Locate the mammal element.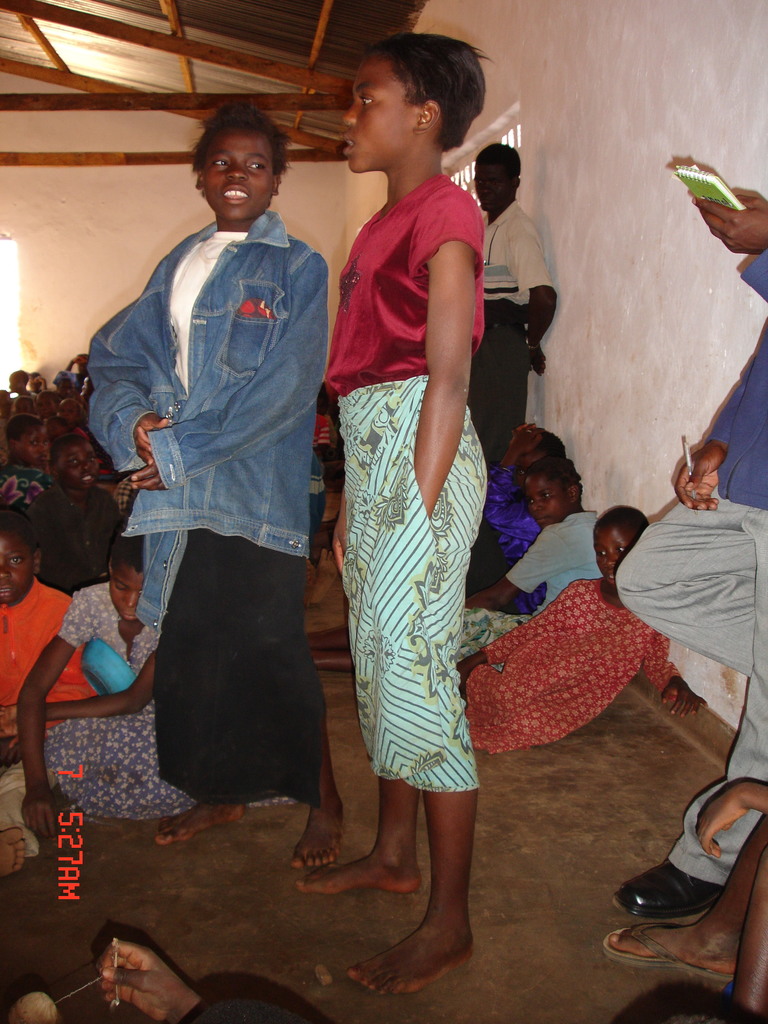
Element bbox: 455 504 710 756.
